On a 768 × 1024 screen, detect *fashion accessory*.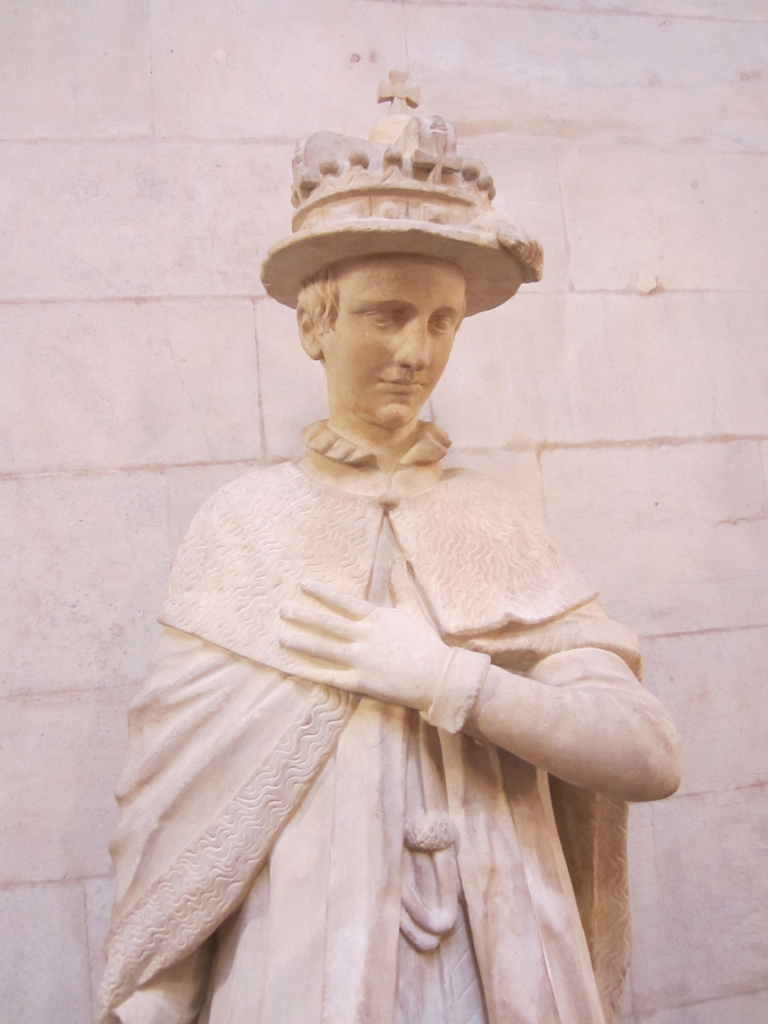
x1=416, y1=643, x2=497, y2=734.
